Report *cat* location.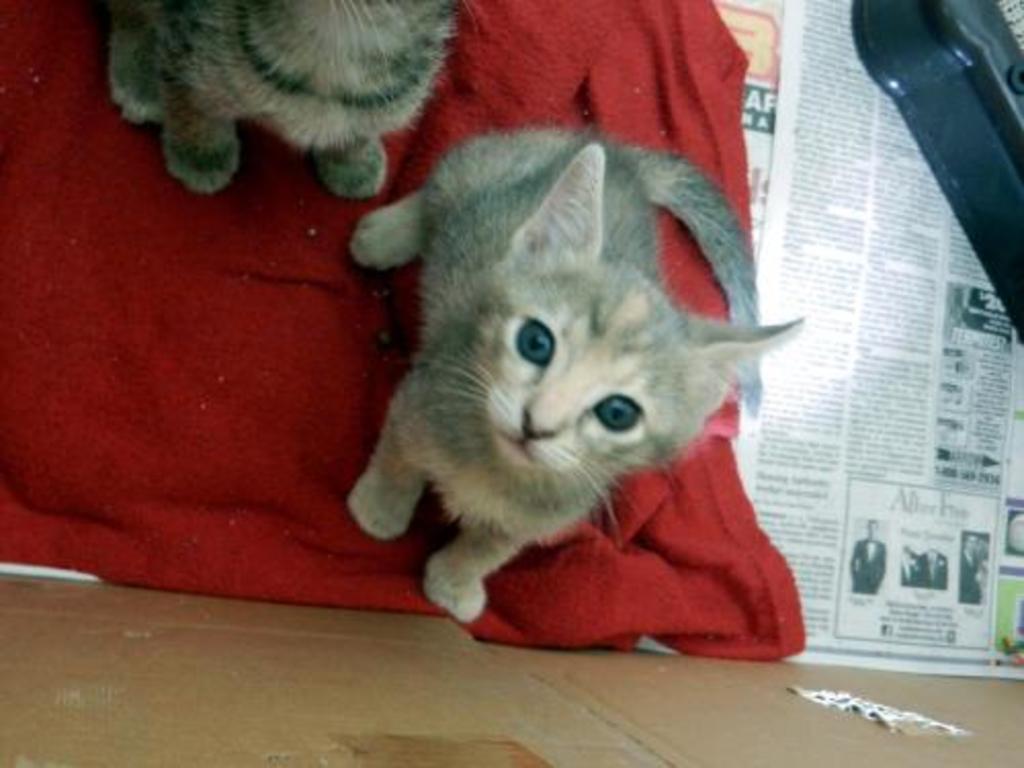
Report: {"x1": 344, "y1": 125, "x2": 811, "y2": 635}.
